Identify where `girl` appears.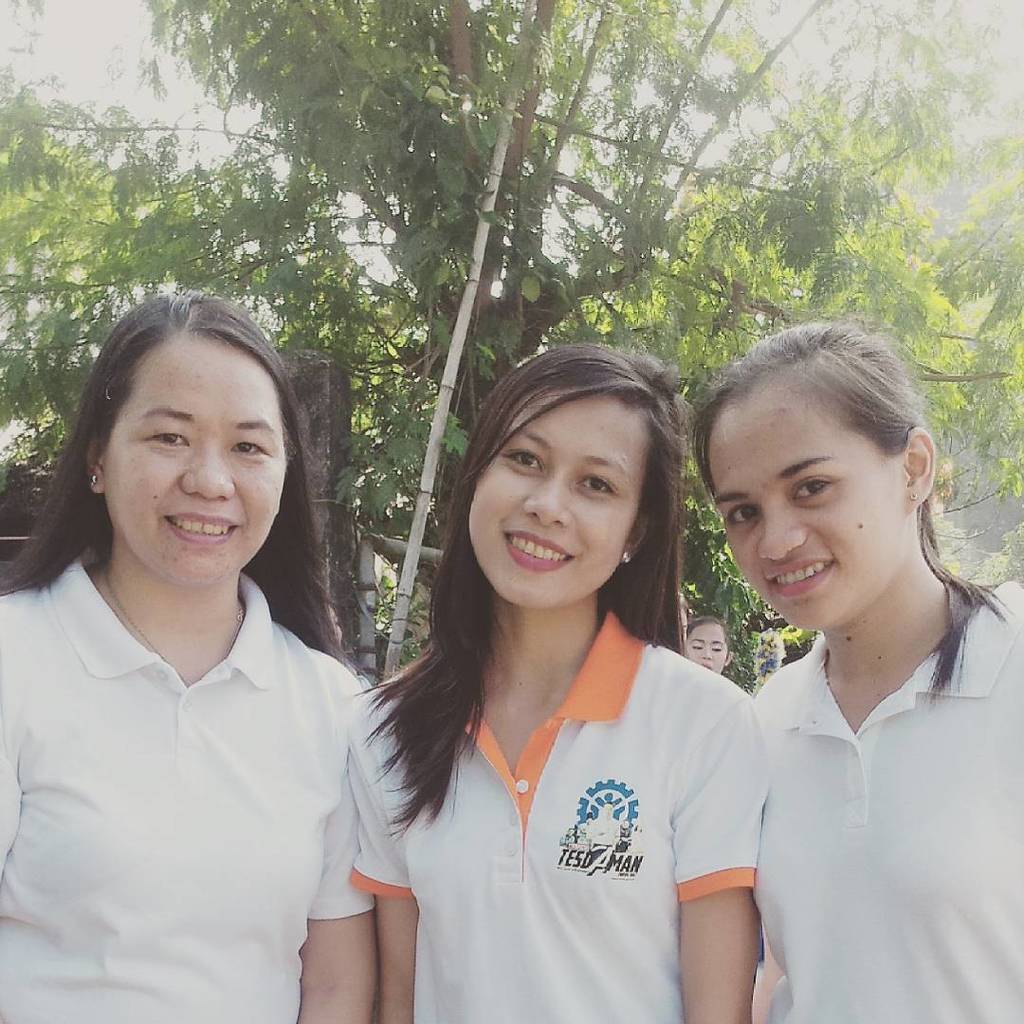
Appears at (left=682, top=311, right=1023, bottom=1023).
